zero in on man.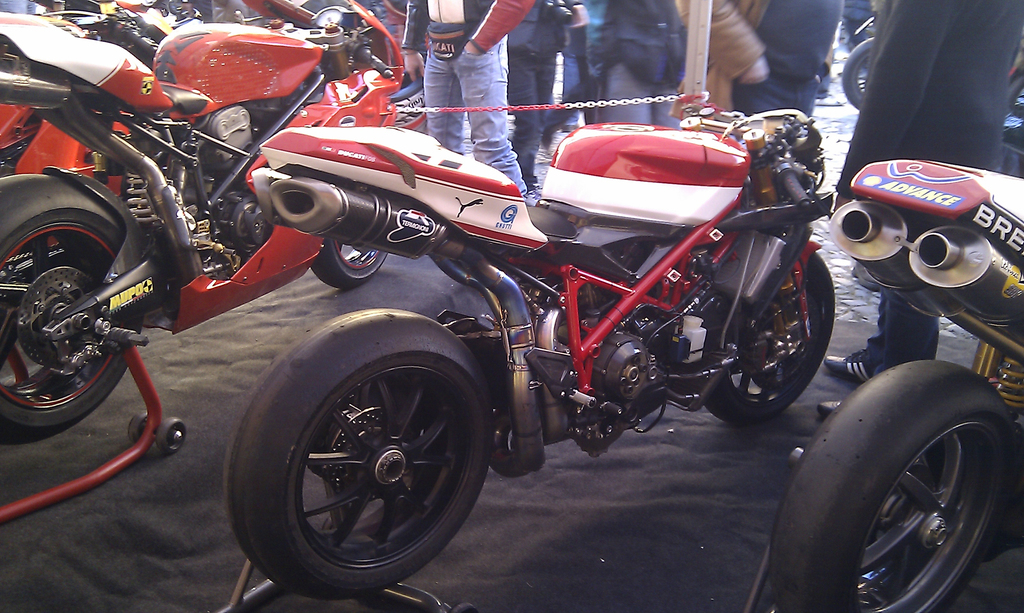
Zeroed in: locate(404, 0, 534, 198).
